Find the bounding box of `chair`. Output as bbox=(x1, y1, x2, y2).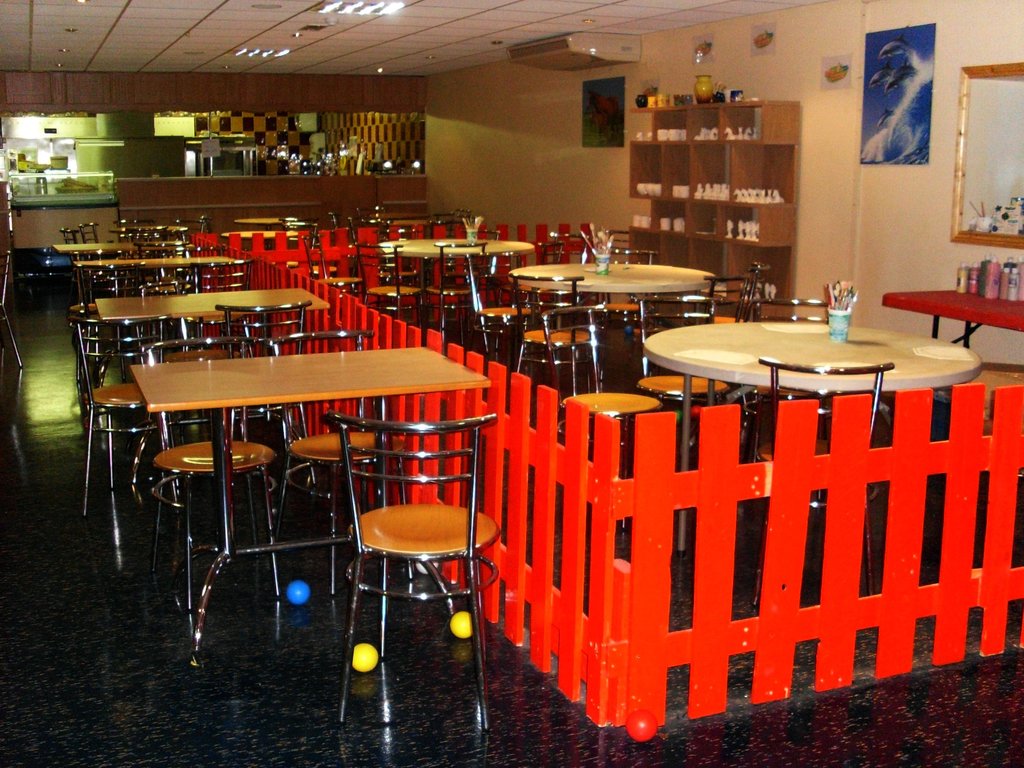
bbox=(136, 240, 189, 335).
